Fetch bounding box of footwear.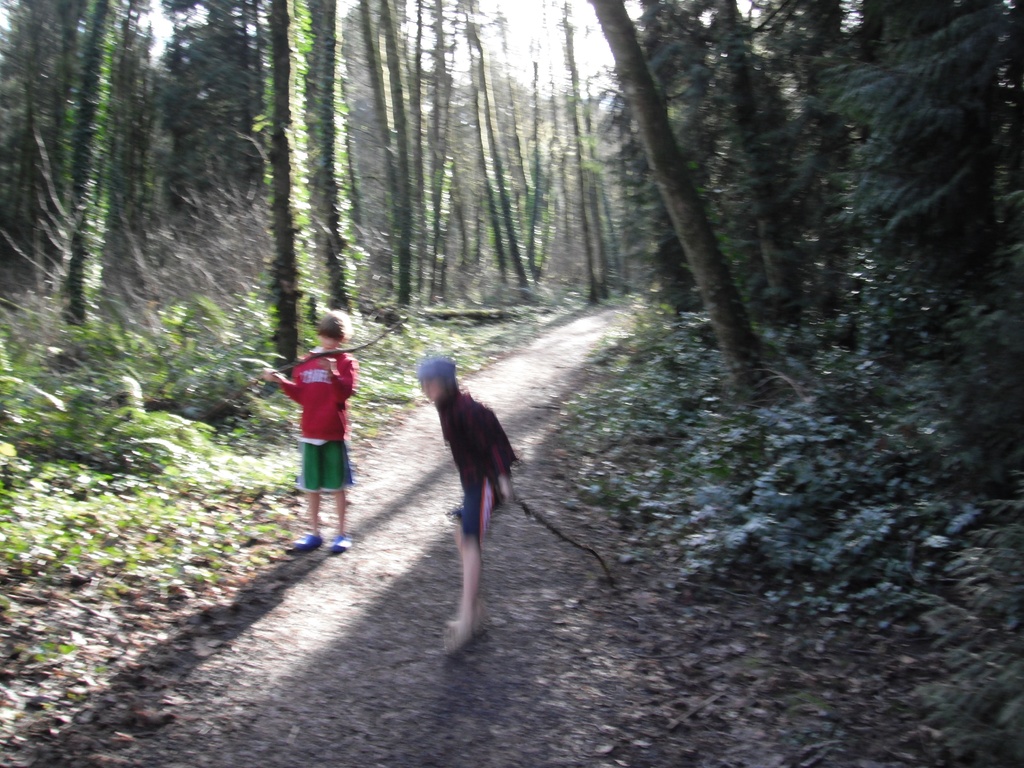
Bbox: 330,535,351,556.
